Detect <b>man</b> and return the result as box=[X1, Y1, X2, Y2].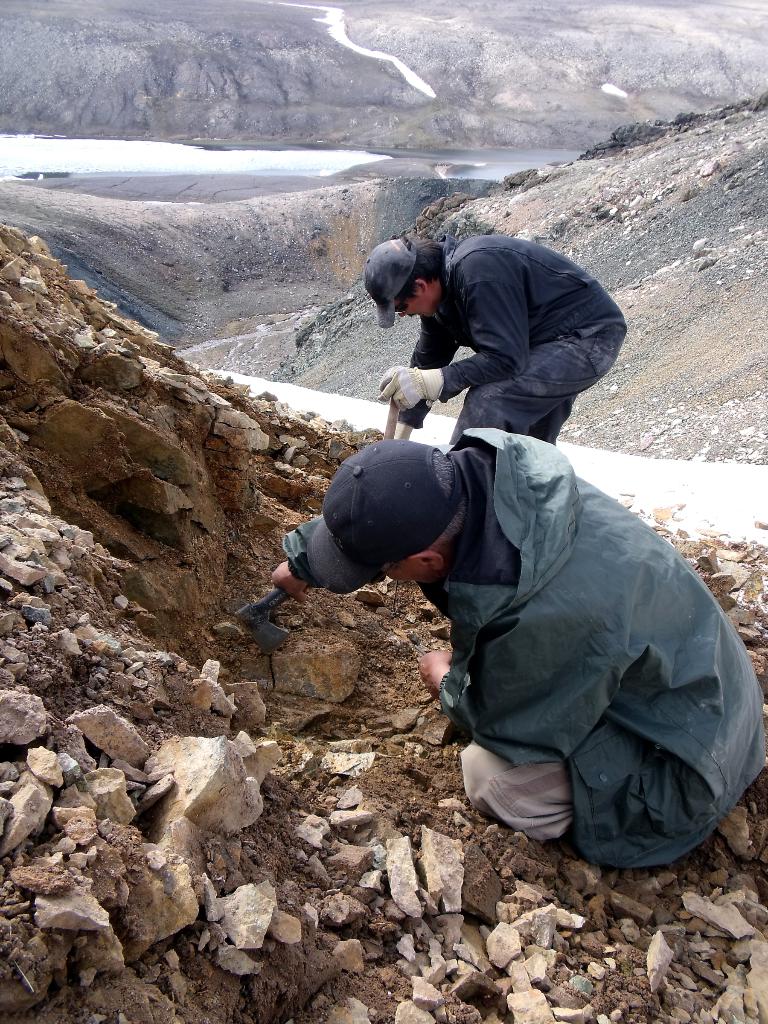
box=[339, 211, 642, 497].
